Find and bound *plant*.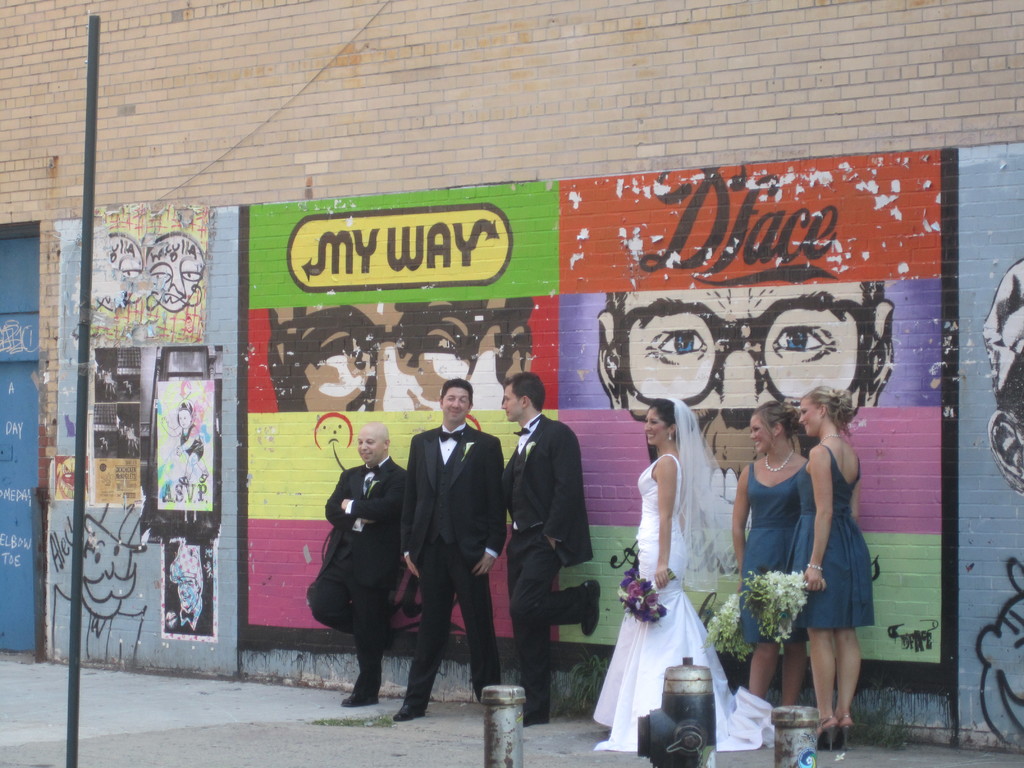
Bound: select_region(568, 646, 643, 715).
